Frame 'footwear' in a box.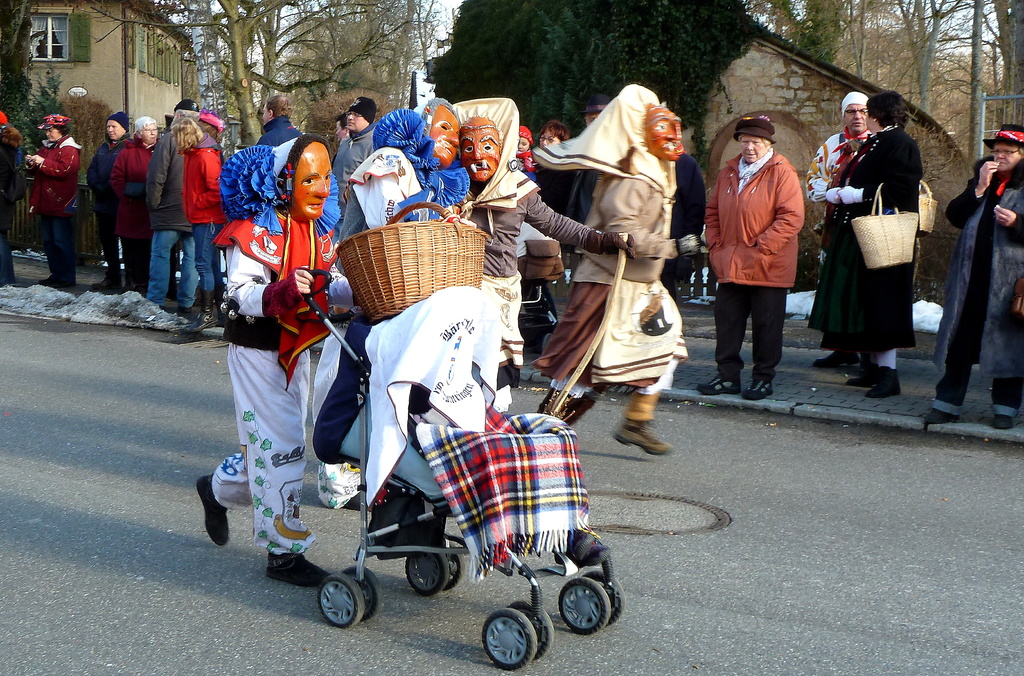
<bbox>344, 489, 364, 510</bbox>.
